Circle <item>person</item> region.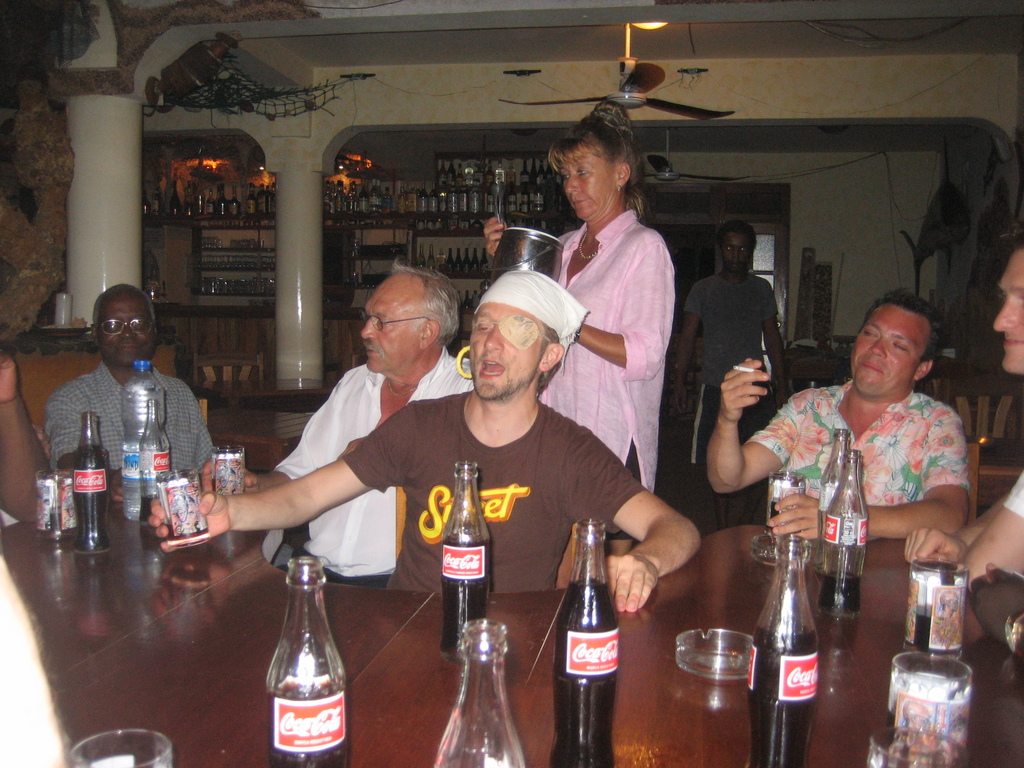
Region: x1=147 y1=264 x2=705 y2=616.
